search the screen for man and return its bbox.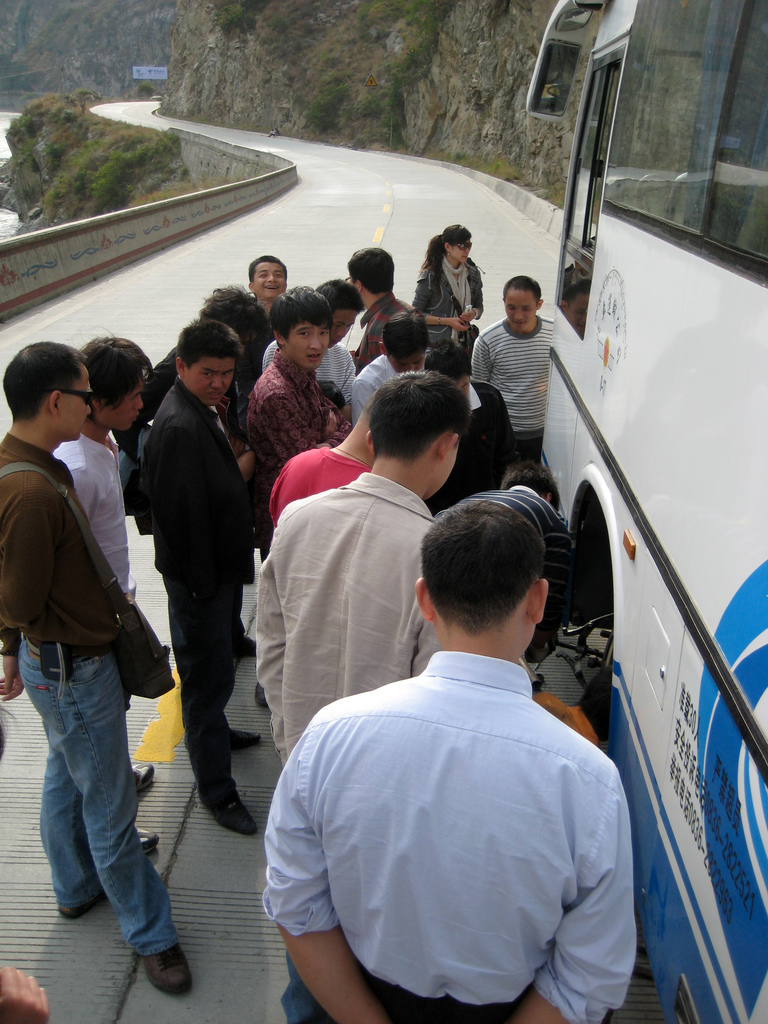
Found: [0,334,183,993].
